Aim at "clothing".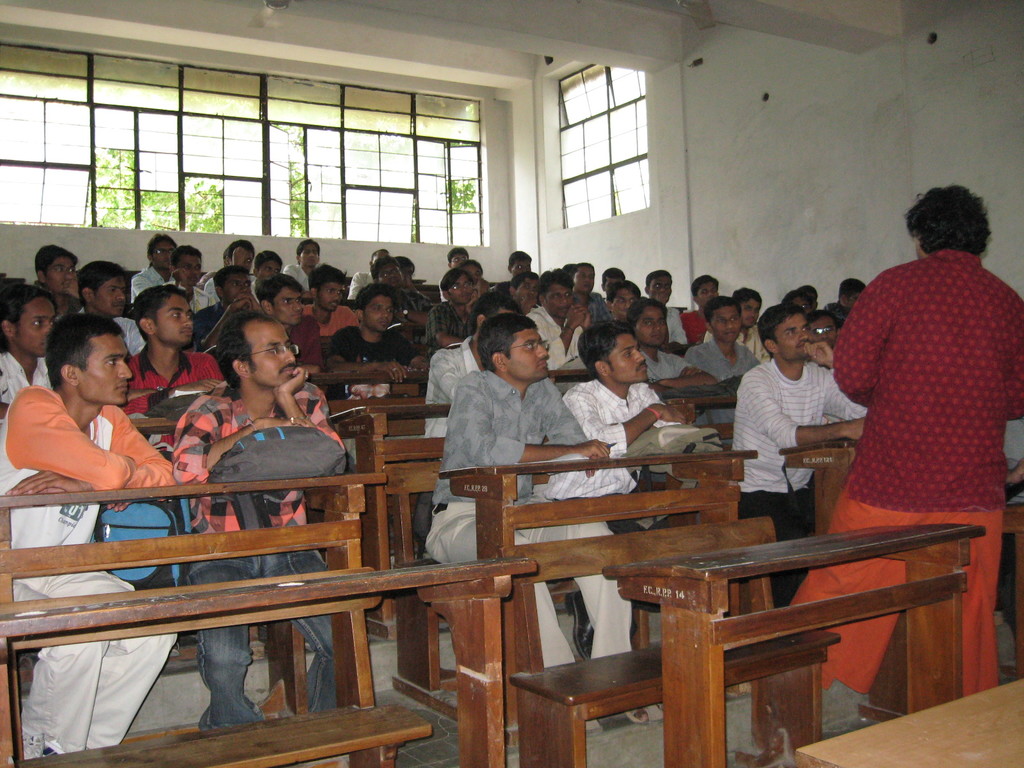
Aimed at {"left": 332, "top": 324, "right": 413, "bottom": 365}.
